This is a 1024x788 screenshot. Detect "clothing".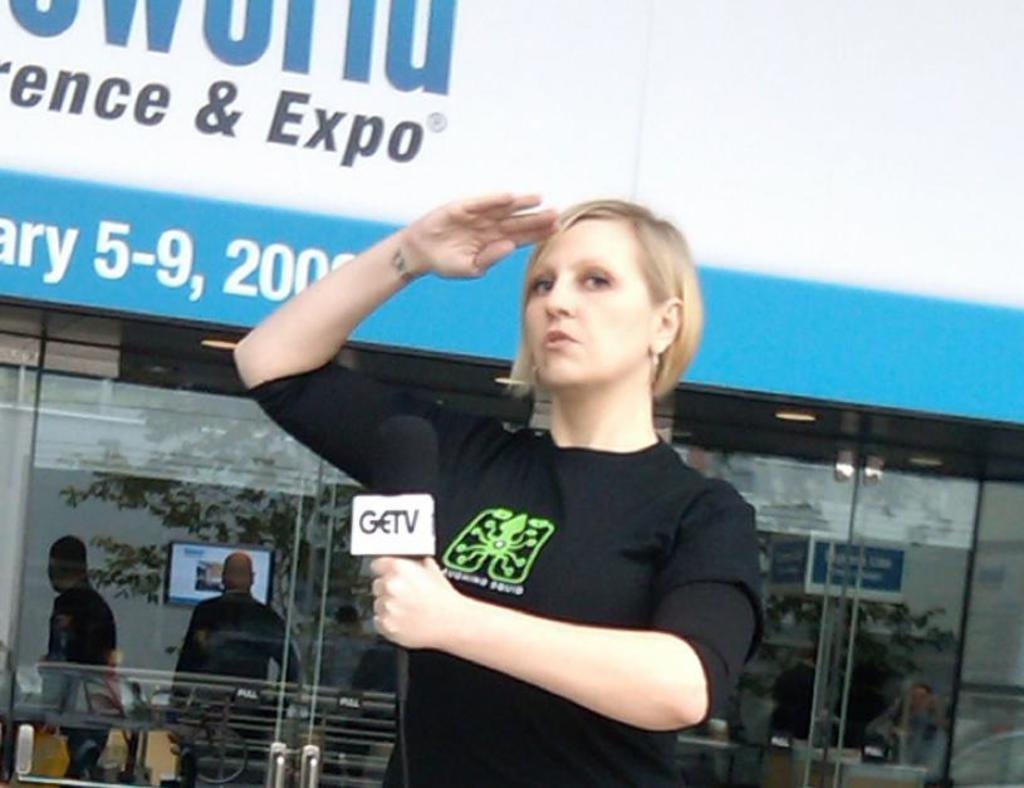
detection(244, 359, 764, 787).
